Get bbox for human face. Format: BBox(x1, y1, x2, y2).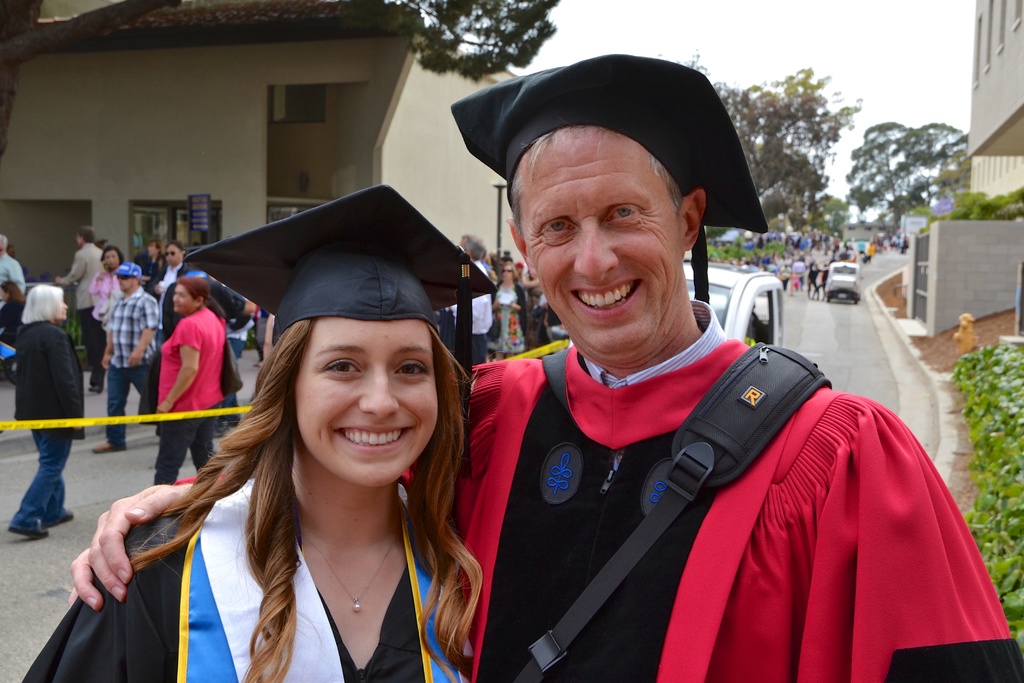
BBox(58, 303, 67, 317).
